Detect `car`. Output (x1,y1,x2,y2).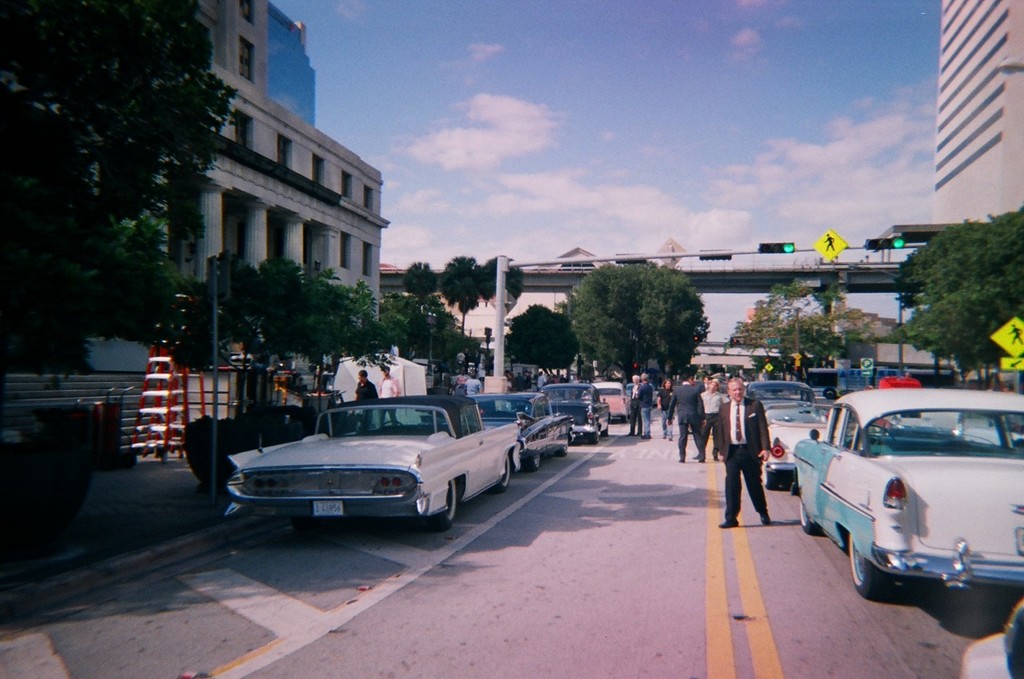
(467,384,578,477).
